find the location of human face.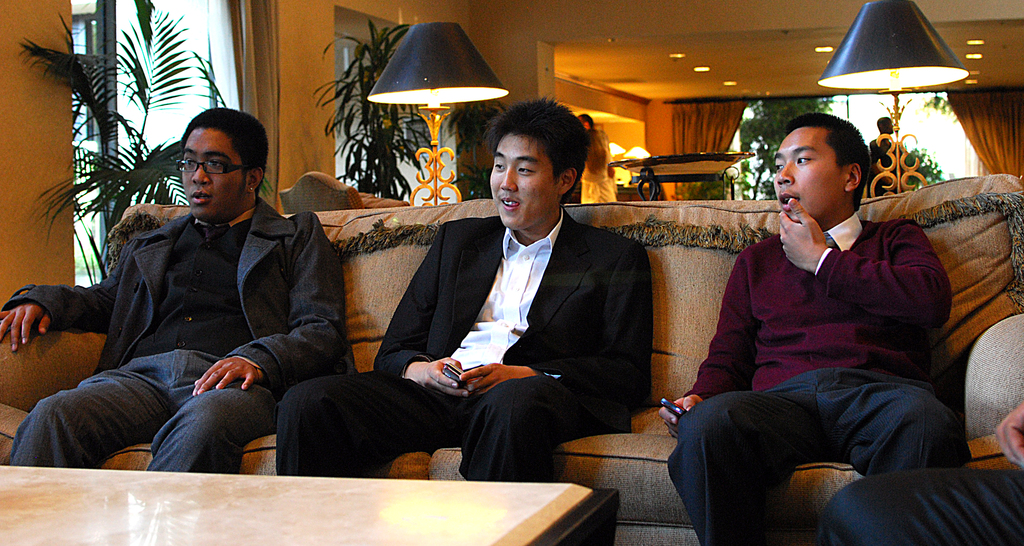
Location: [x1=771, y1=125, x2=842, y2=224].
